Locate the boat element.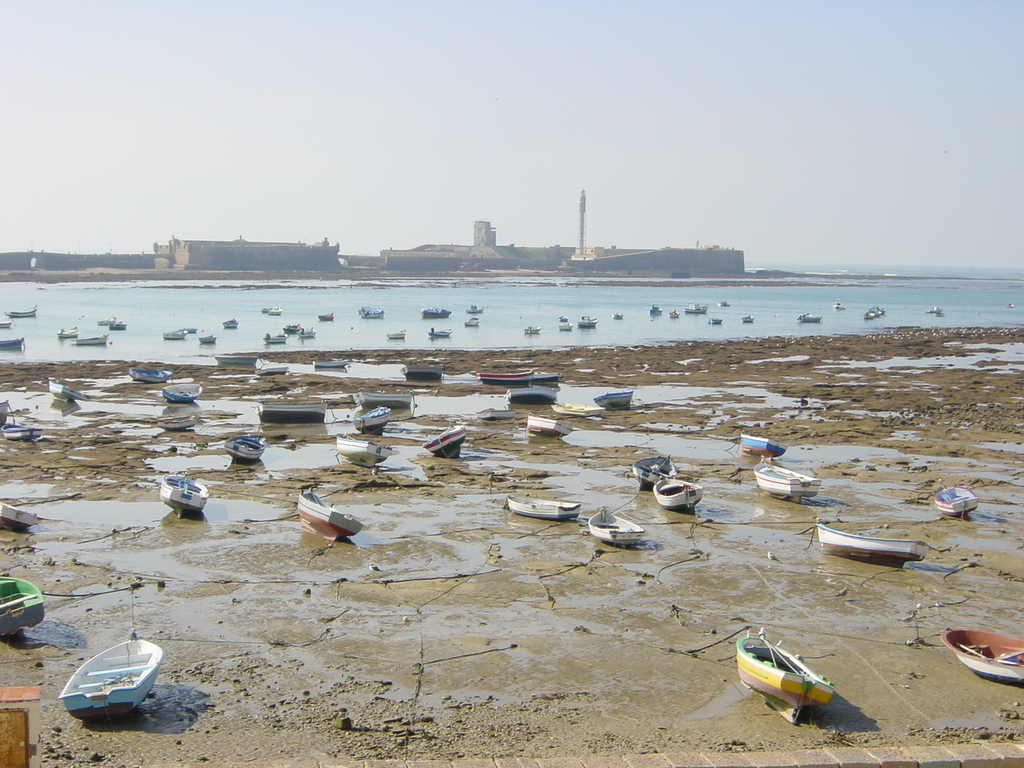
Element bbox: box=[574, 316, 600, 330].
